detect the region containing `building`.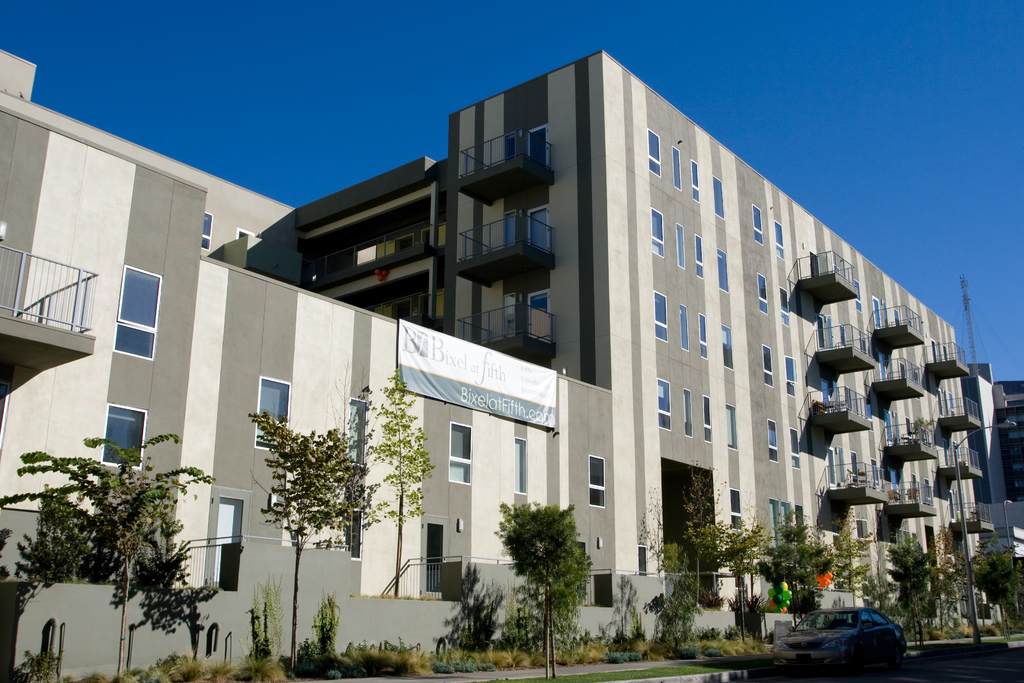
292, 51, 1023, 682.
